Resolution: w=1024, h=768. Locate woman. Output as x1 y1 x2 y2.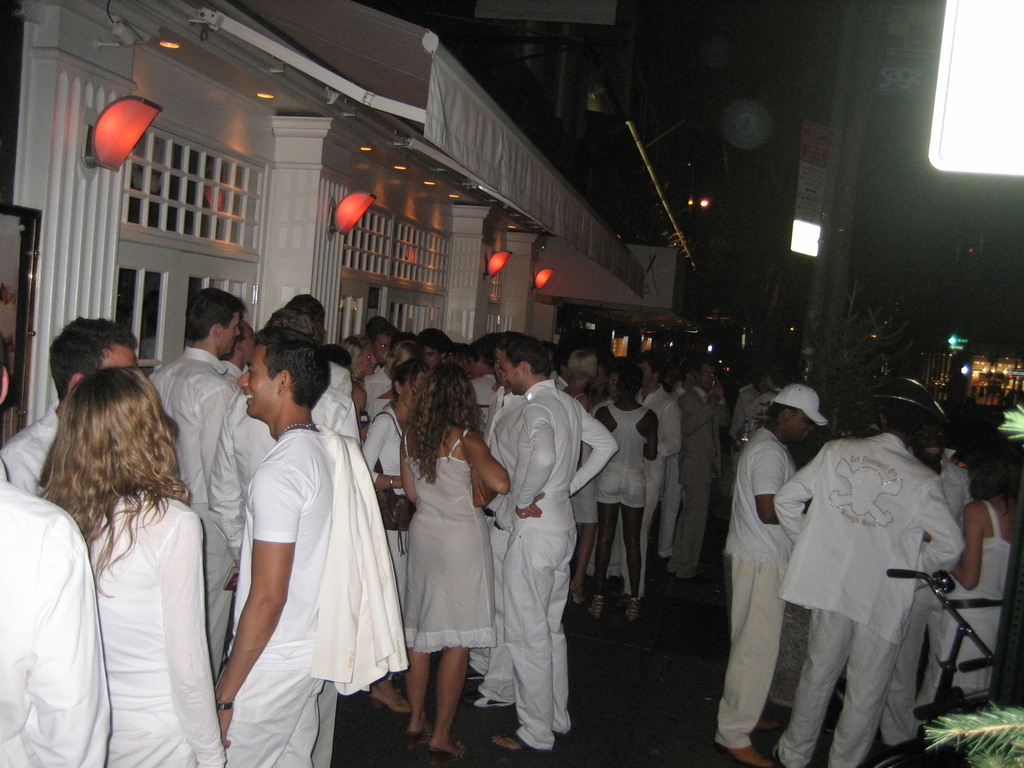
346 335 374 424.
